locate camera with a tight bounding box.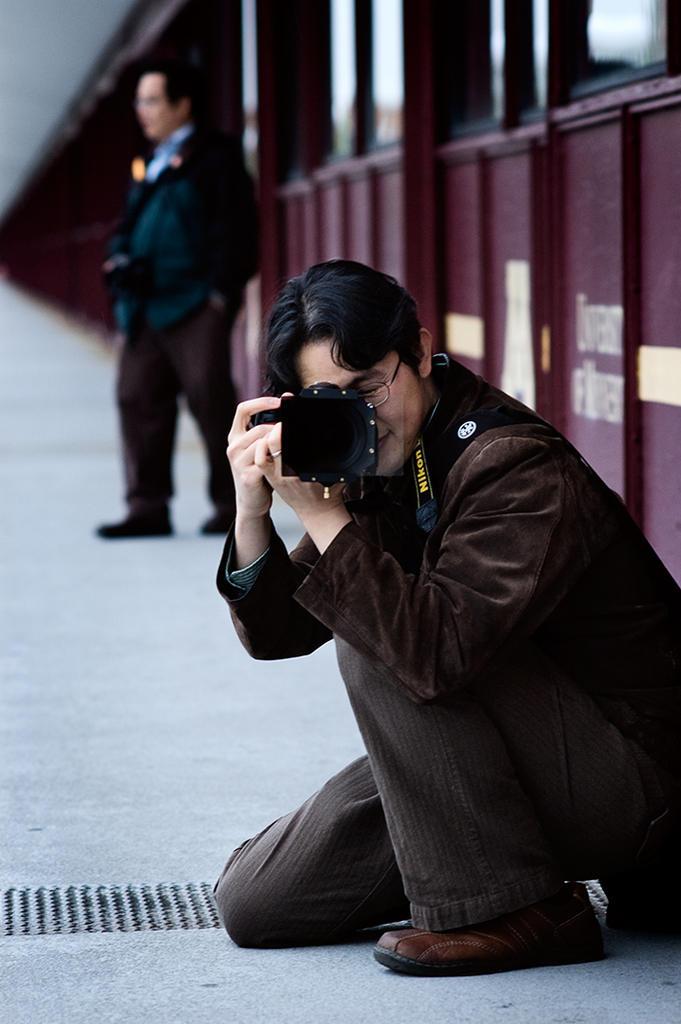
(224,368,378,482).
